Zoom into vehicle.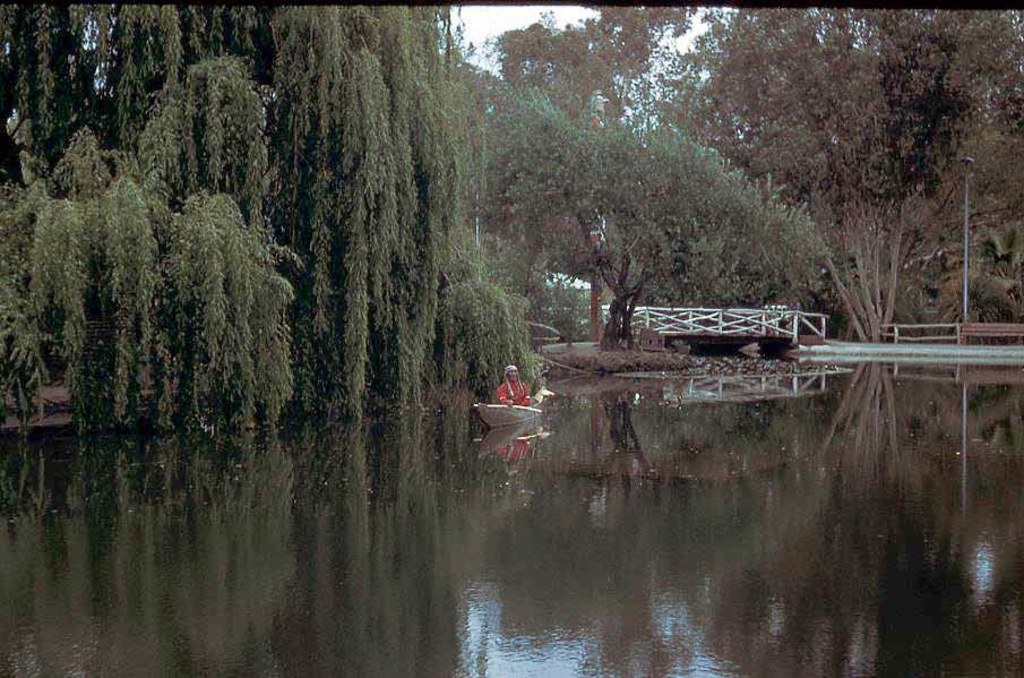
Zoom target: (left=472, top=387, right=552, bottom=428).
